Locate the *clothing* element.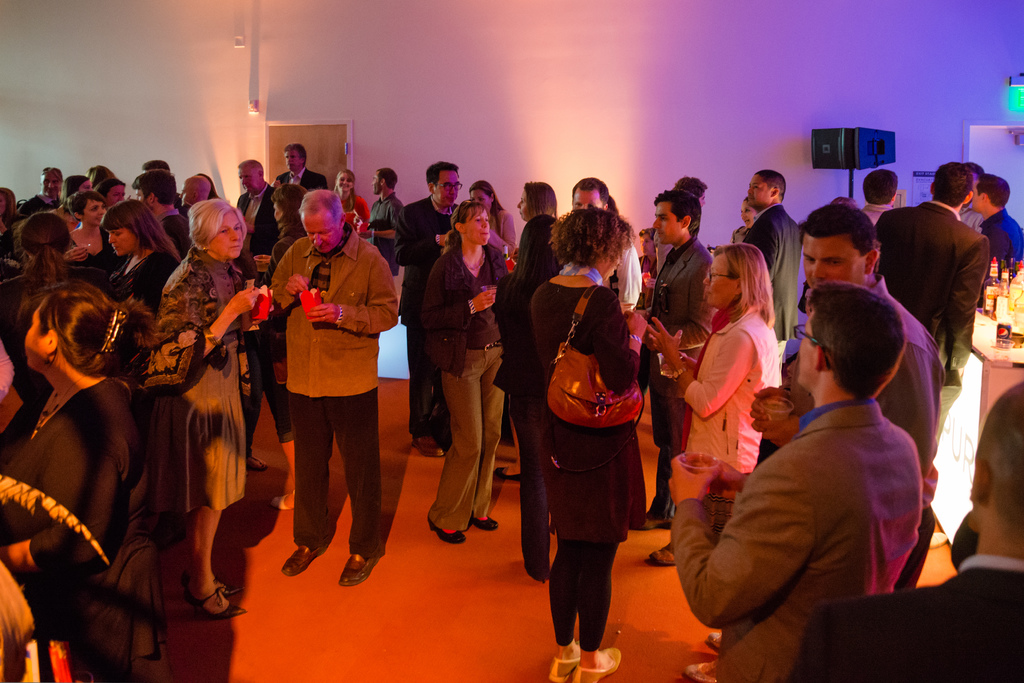
Element bbox: l=668, t=402, r=934, b=682.
